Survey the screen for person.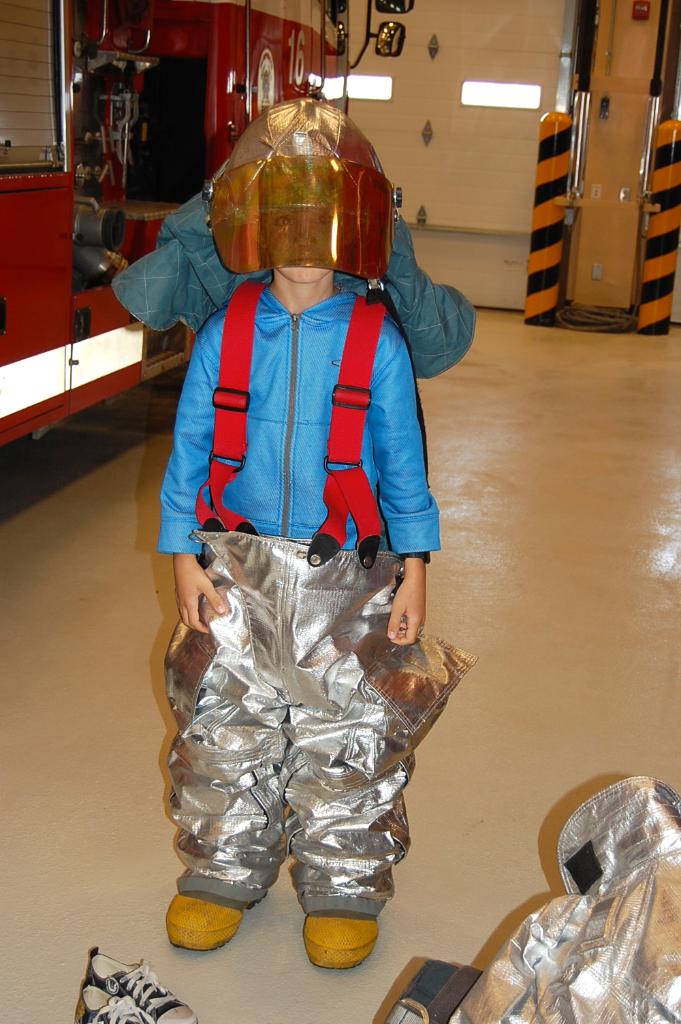
Survey found: [133, 52, 478, 953].
